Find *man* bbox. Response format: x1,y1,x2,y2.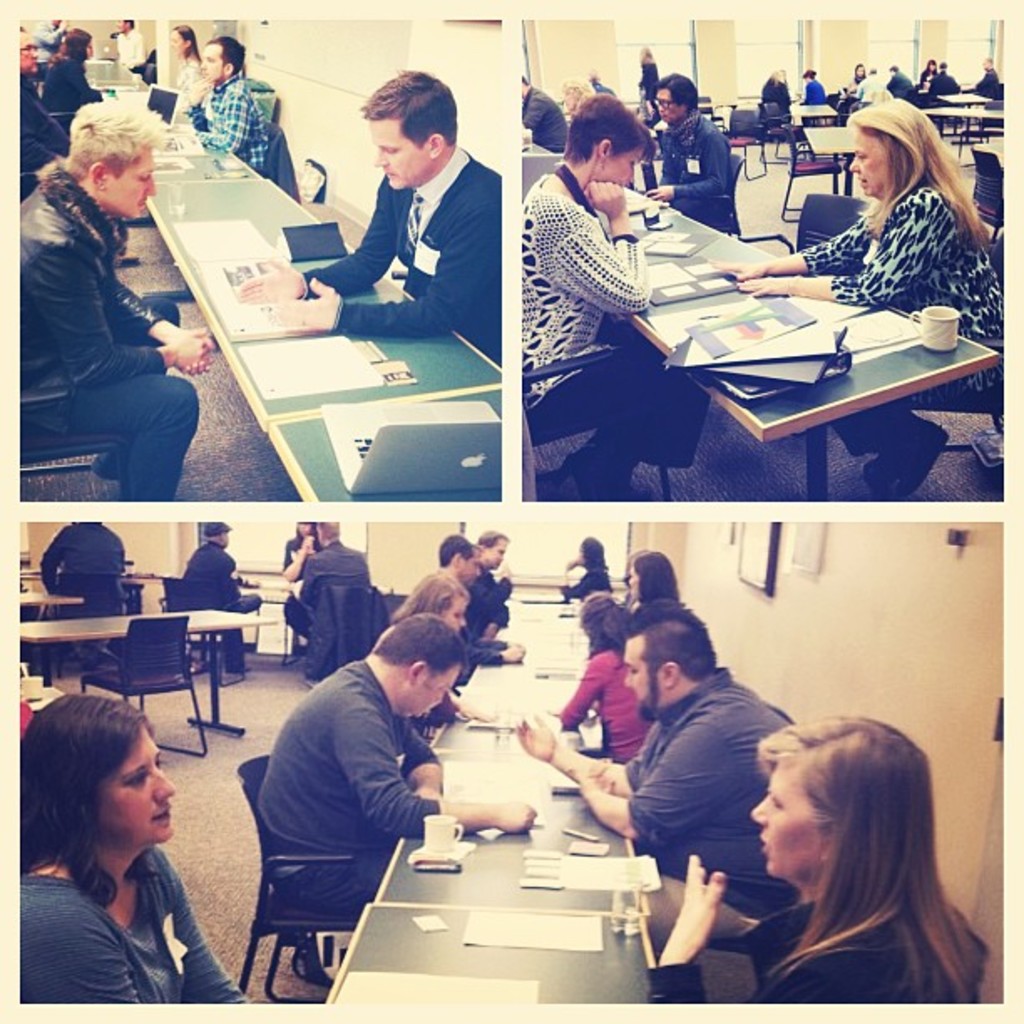
117,18,136,64.
